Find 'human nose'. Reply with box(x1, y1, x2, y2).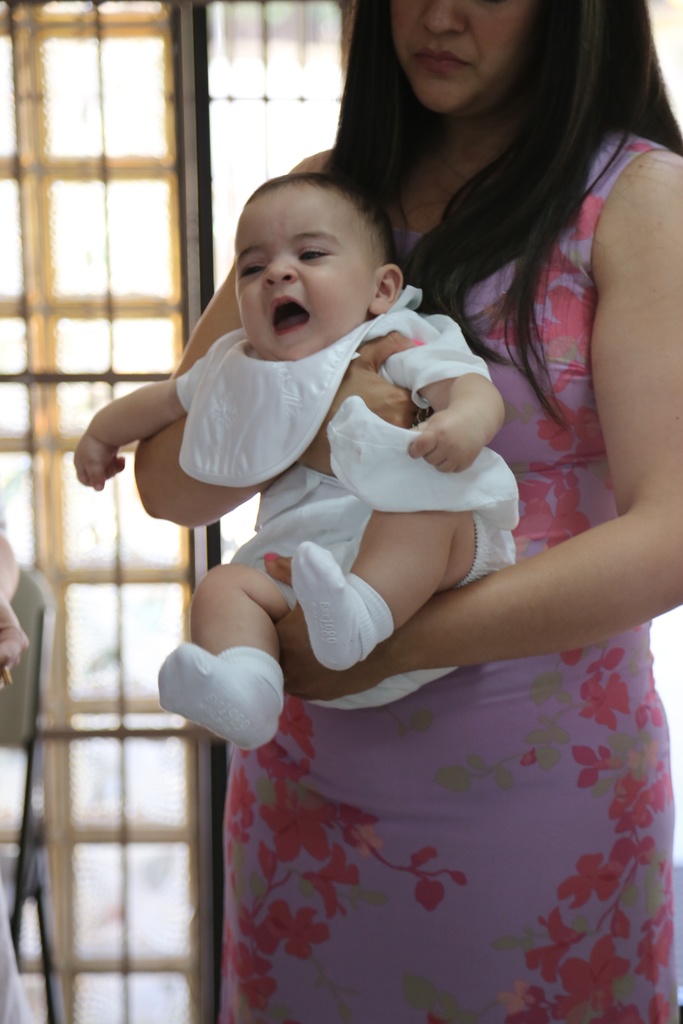
box(259, 248, 298, 287).
